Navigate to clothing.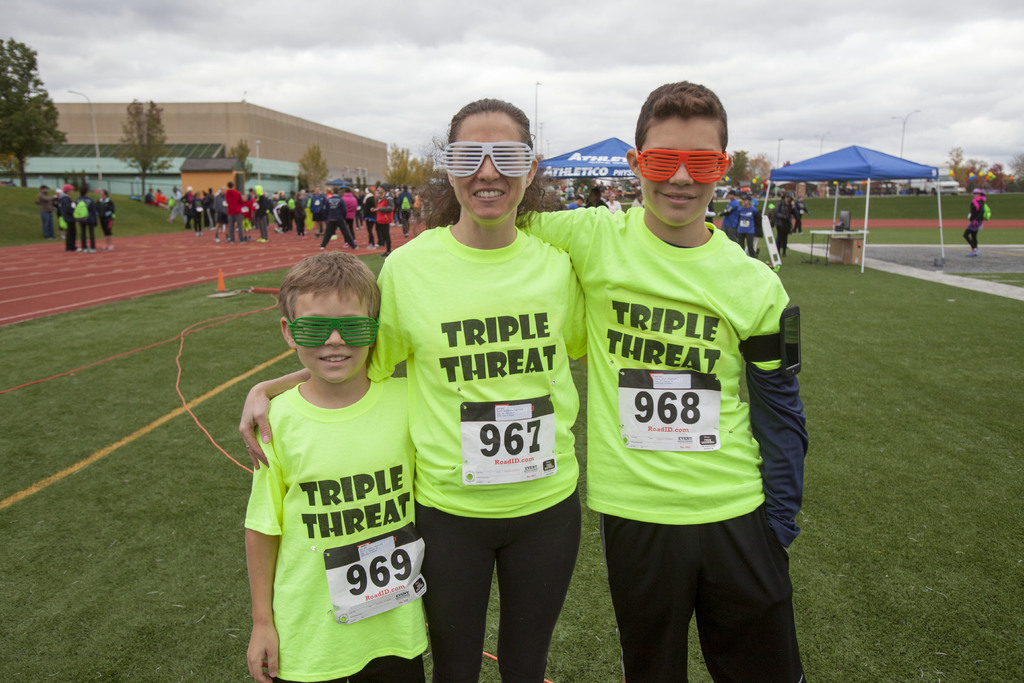
Navigation target: x1=622 y1=184 x2=634 y2=193.
